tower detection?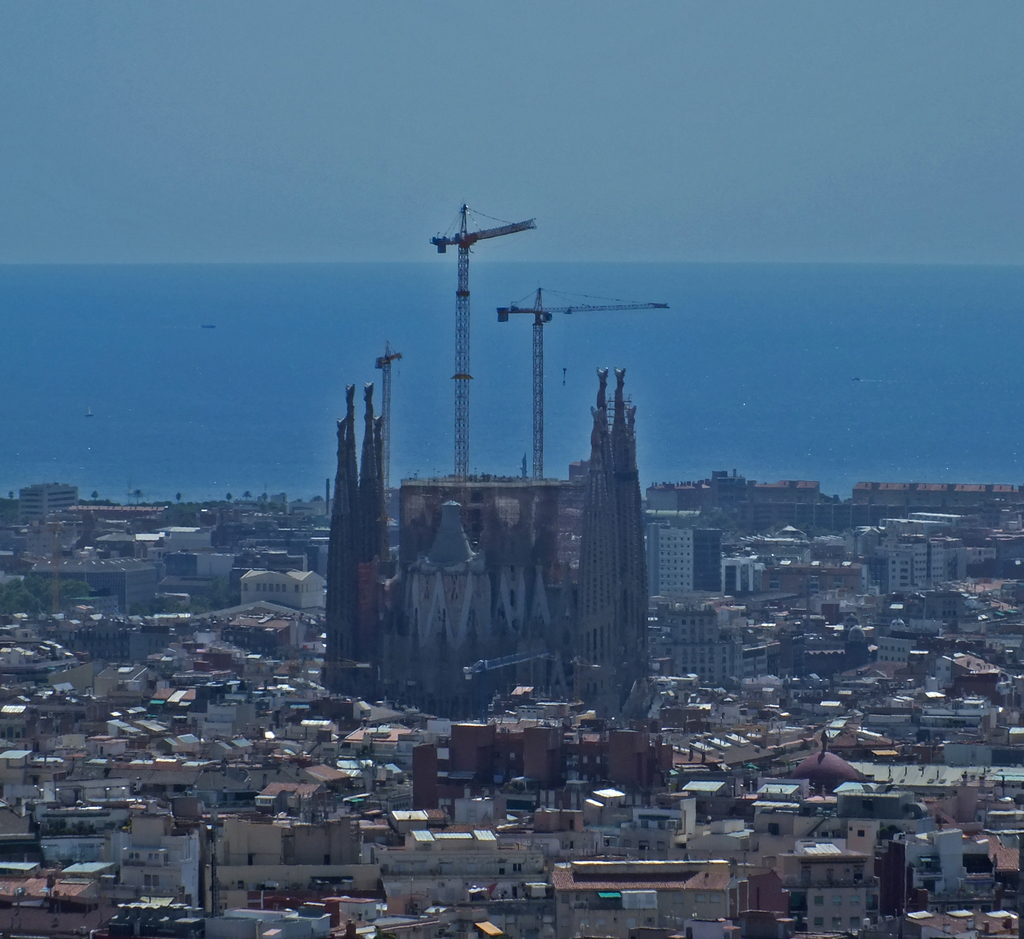
crop(10, 483, 79, 522)
